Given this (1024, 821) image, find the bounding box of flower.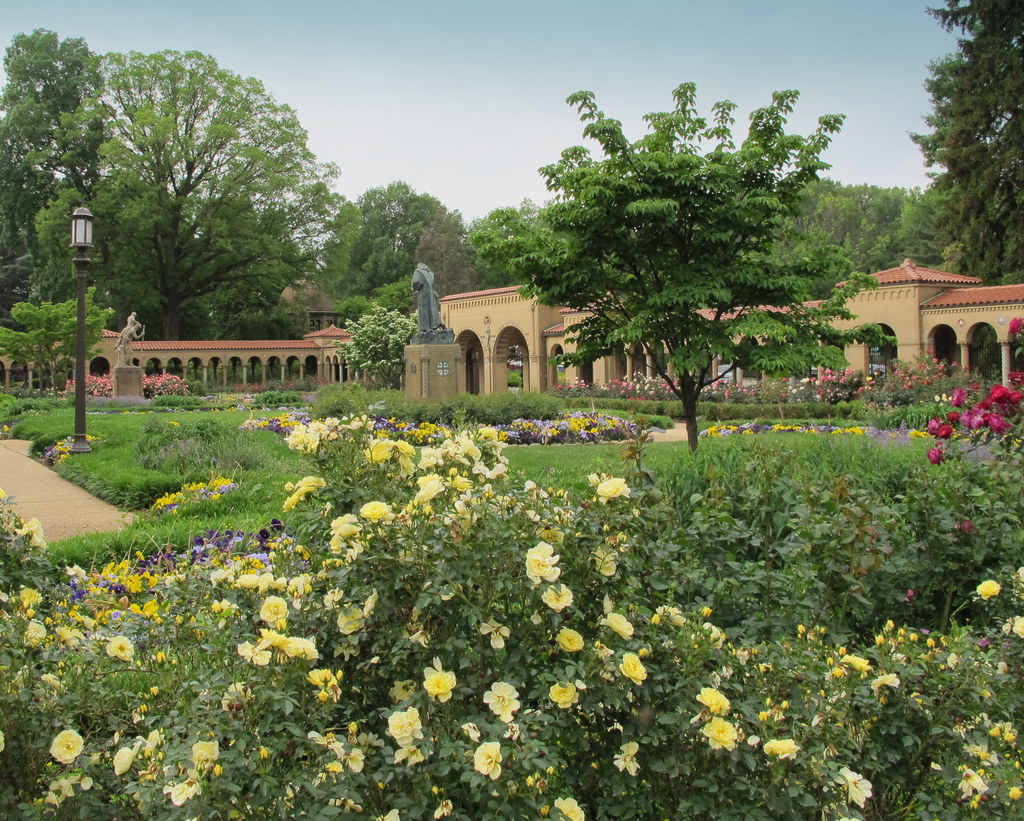
<bbox>163, 777, 208, 802</bbox>.
